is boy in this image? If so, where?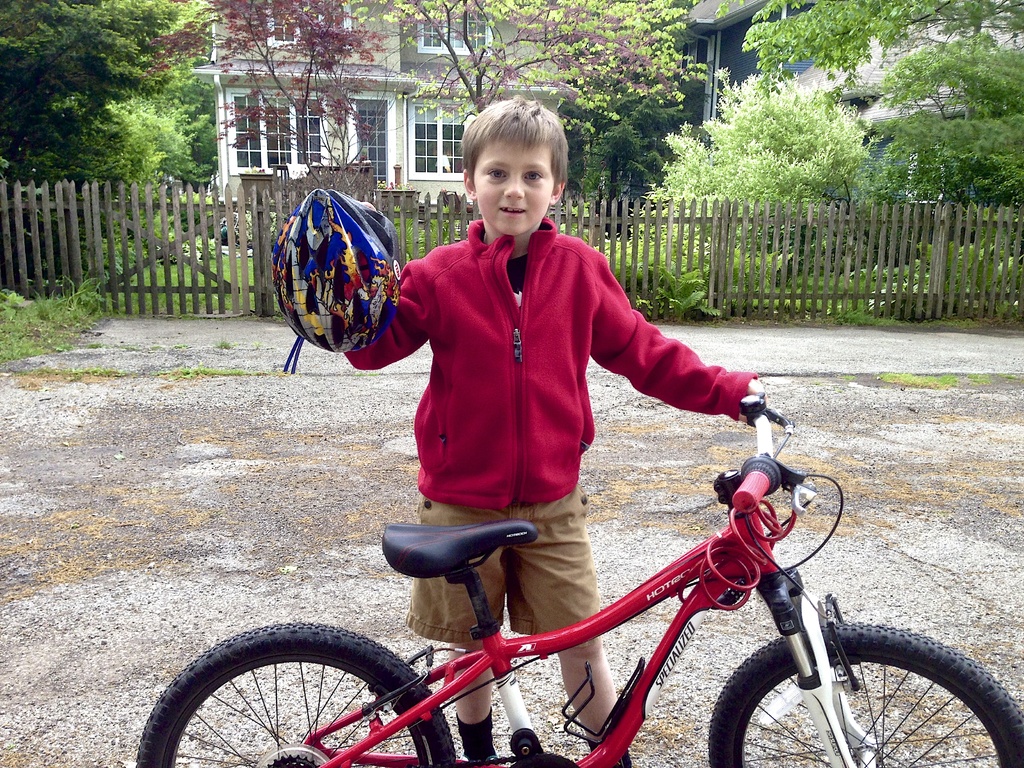
Yes, at bbox=[346, 99, 767, 767].
